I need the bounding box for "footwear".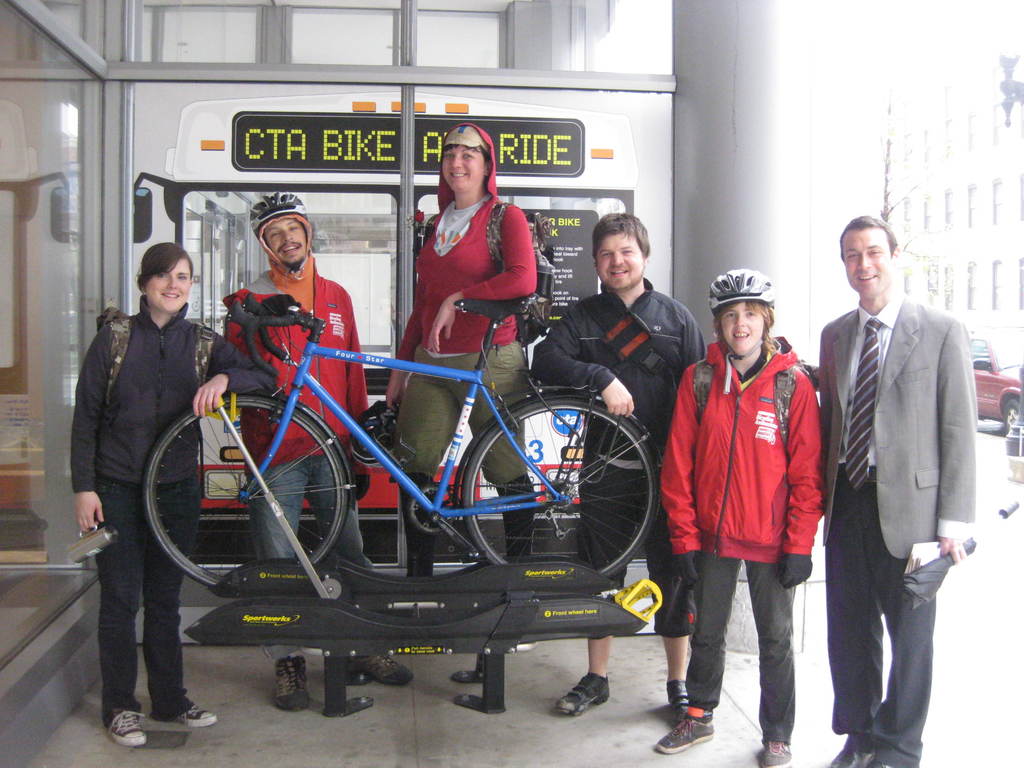
Here it is: x1=671 y1=678 x2=689 y2=726.
